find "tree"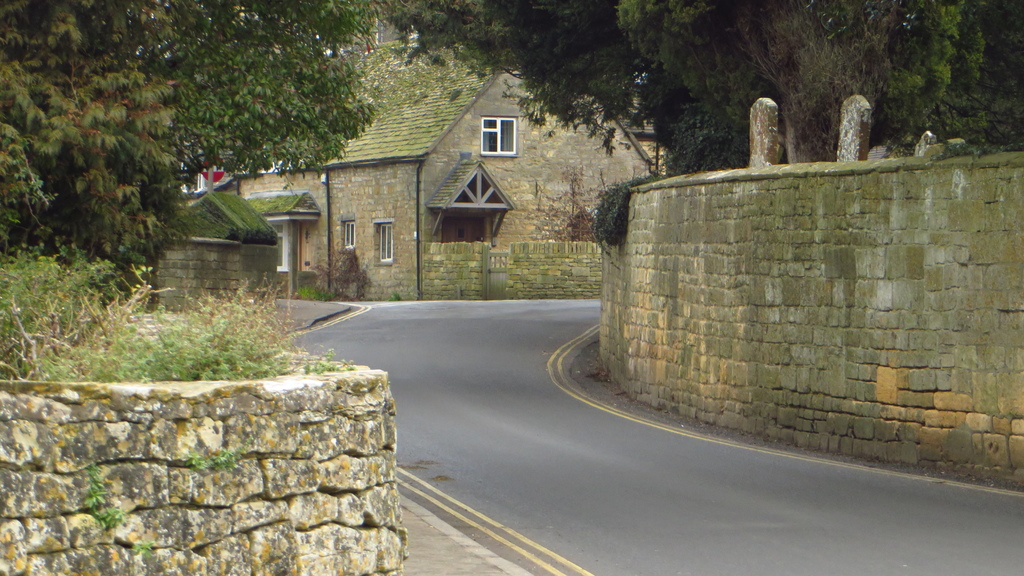
[865,0,961,143]
